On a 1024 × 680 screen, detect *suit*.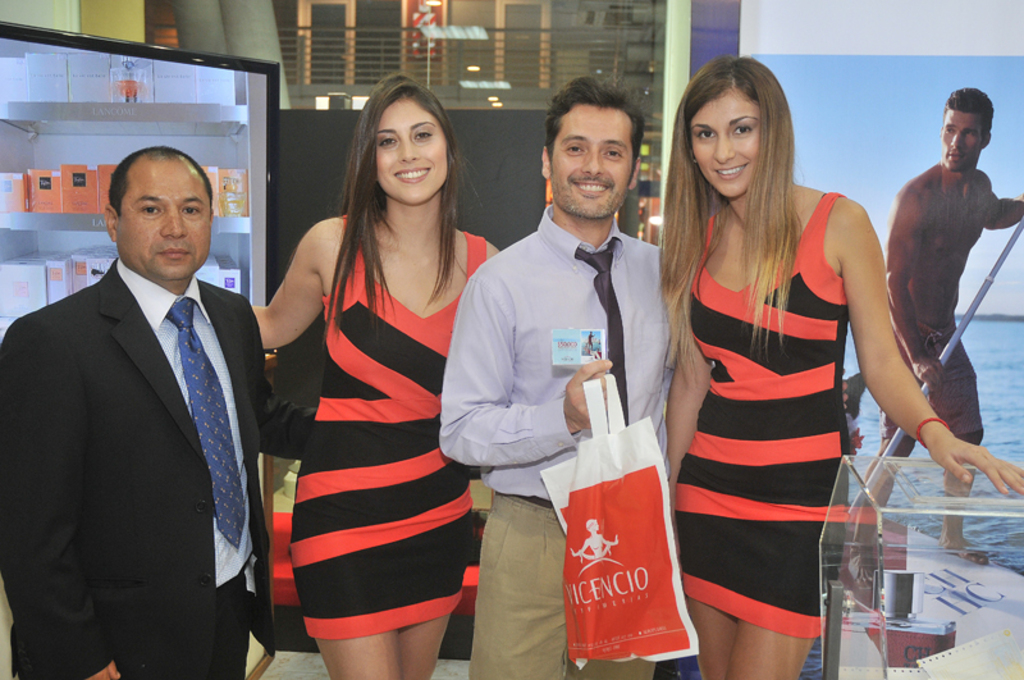
box=[17, 137, 283, 679].
